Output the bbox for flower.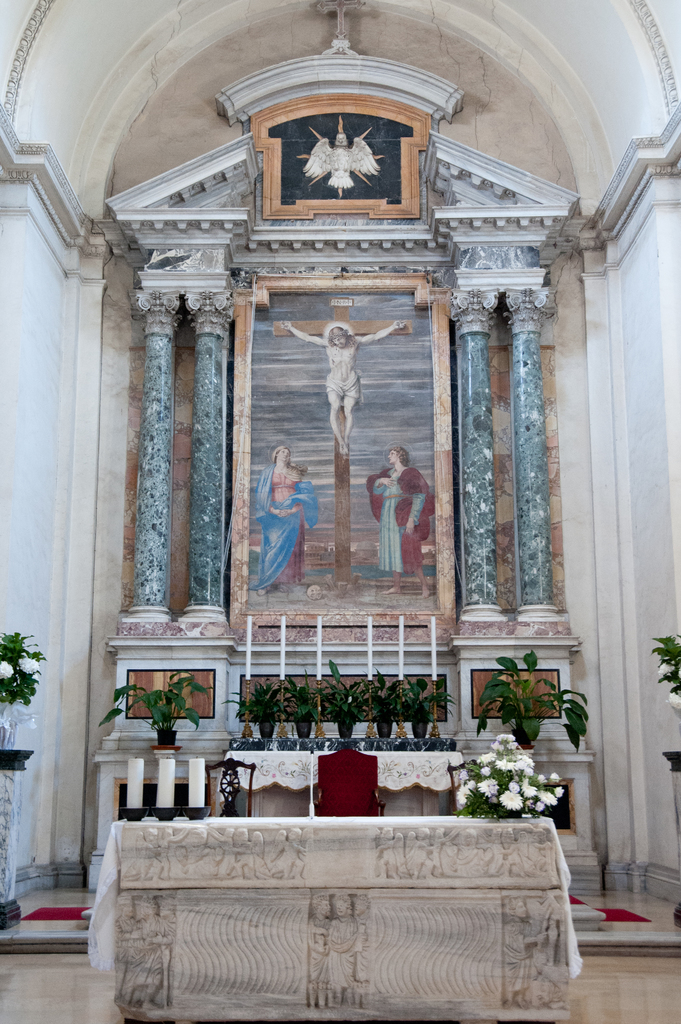
[x1=456, y1=767, x2=468, y2=776].
